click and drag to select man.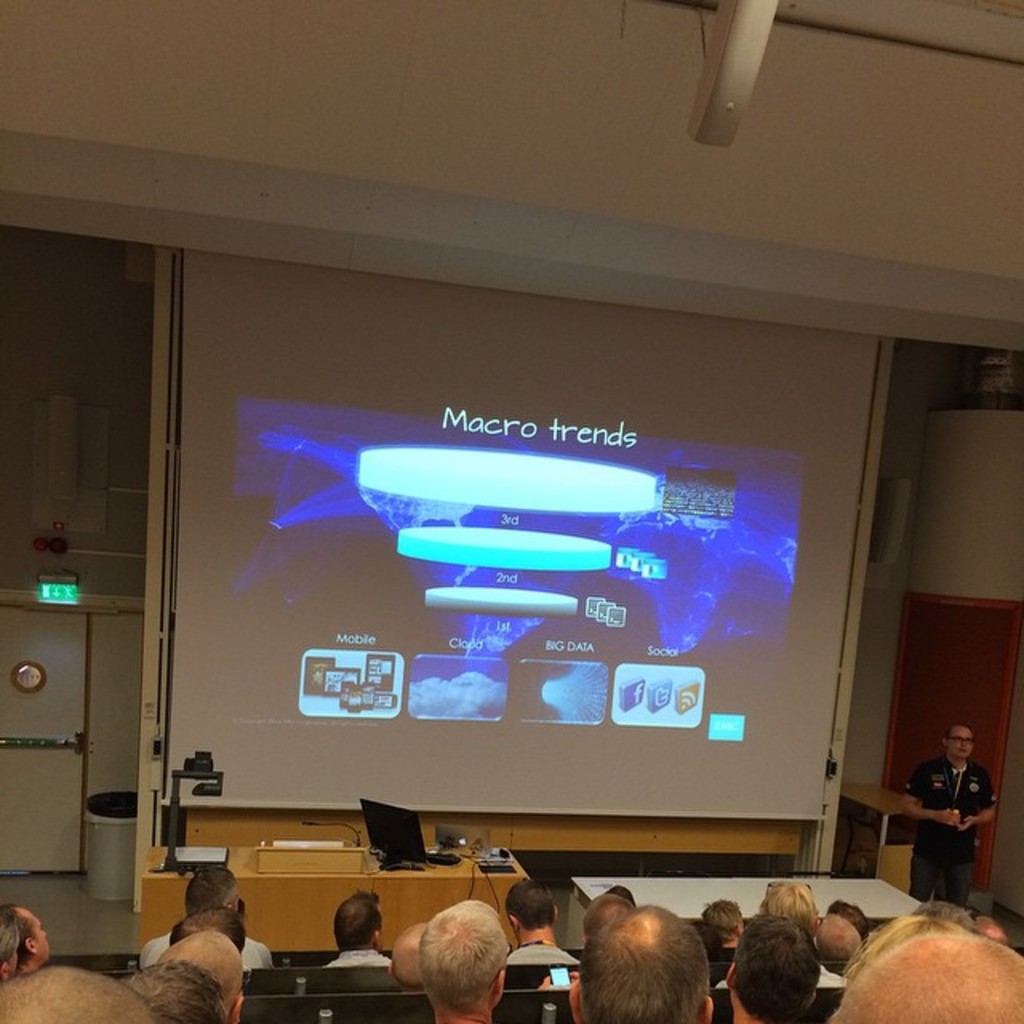
Selection: select_region(349, 875, 546, 1023).
